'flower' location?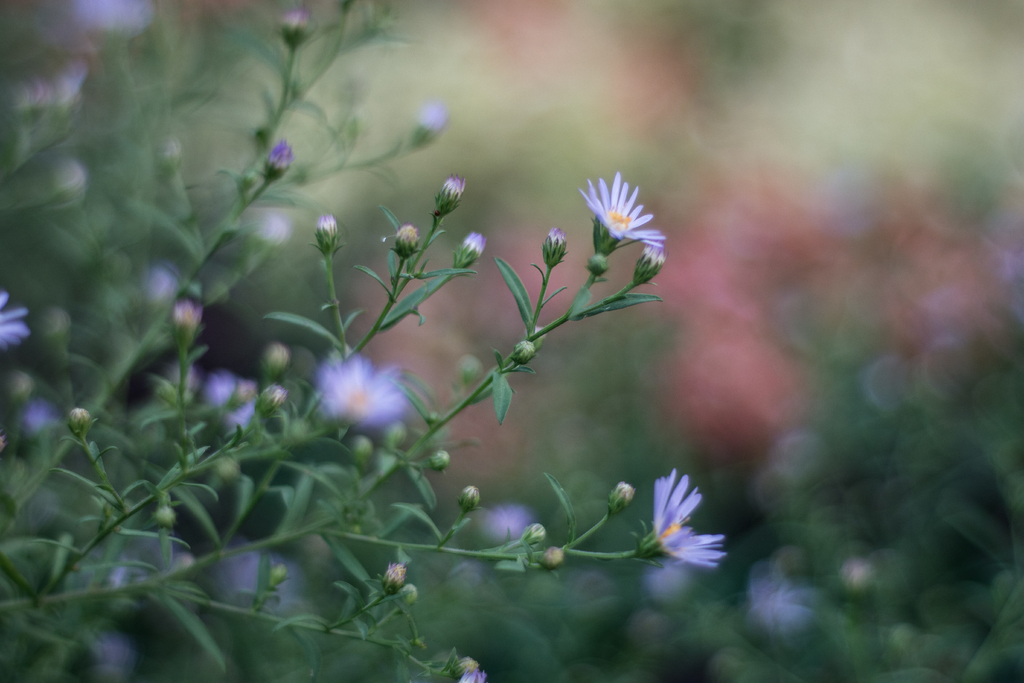
rect(171, 294, 202, 336)
